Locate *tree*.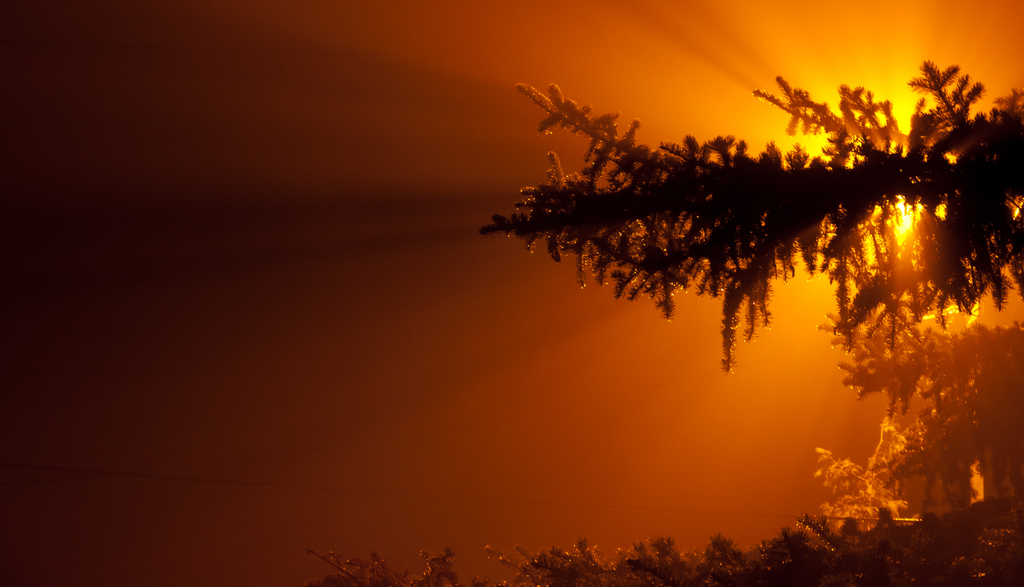
Bounding box: x1=302 y1=312 x2=1023 y2=586.
